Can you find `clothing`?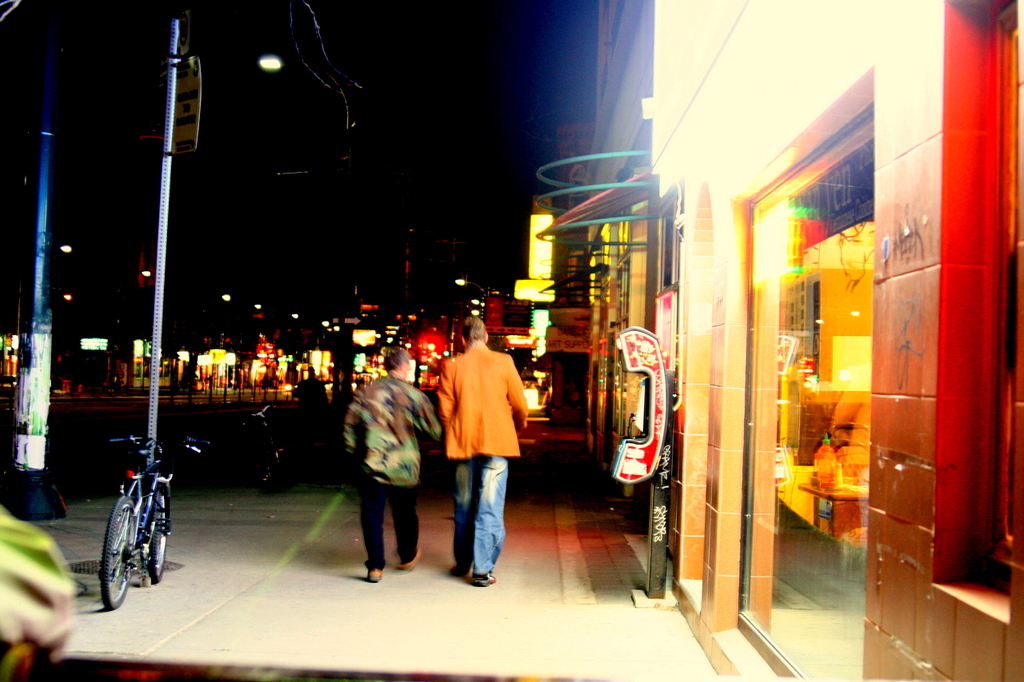
Yes, bounding box: box=[438, 327, 534, 573].
